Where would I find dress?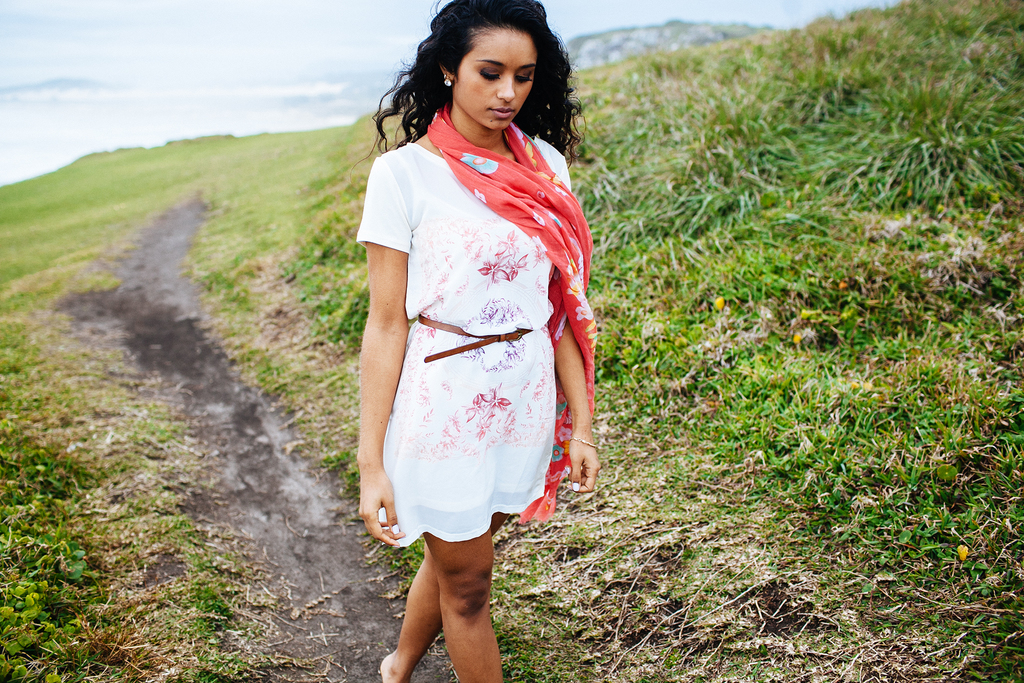
At left=356, top=136, right=572, bottom=548.
